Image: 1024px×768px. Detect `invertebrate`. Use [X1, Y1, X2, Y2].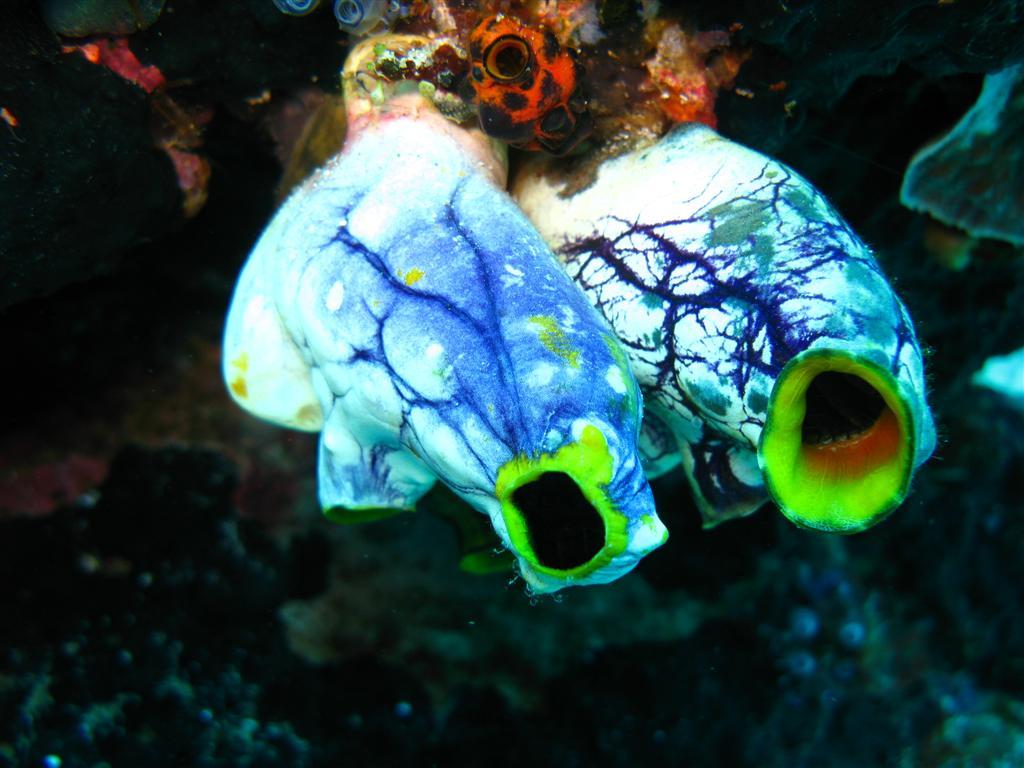
[514, 115, 940, 529].
